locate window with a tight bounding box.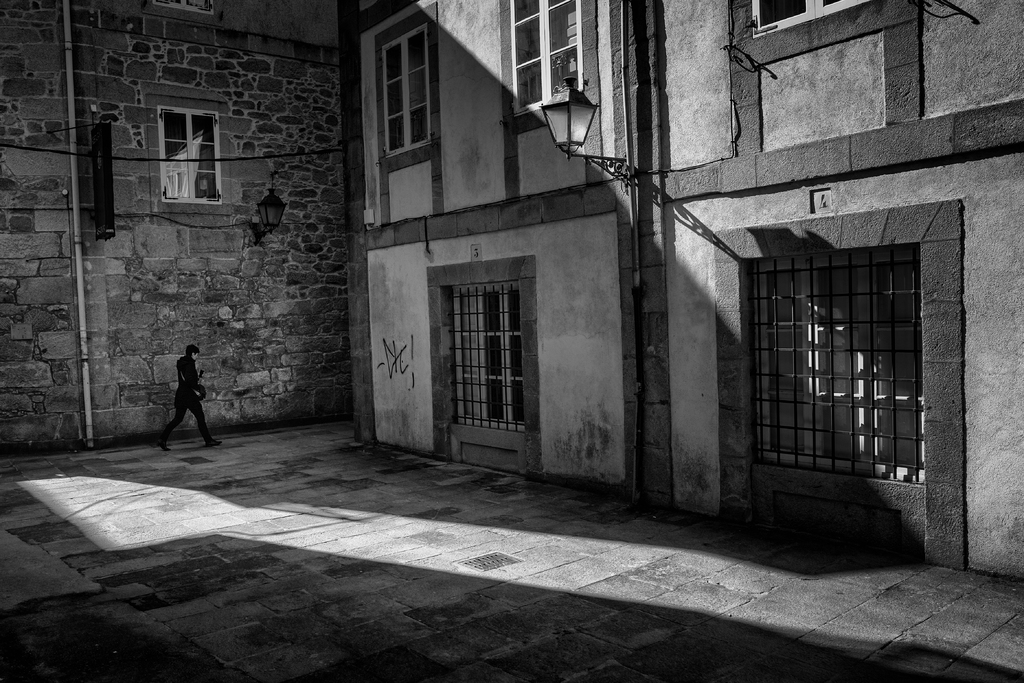
[159,109,227,209].
